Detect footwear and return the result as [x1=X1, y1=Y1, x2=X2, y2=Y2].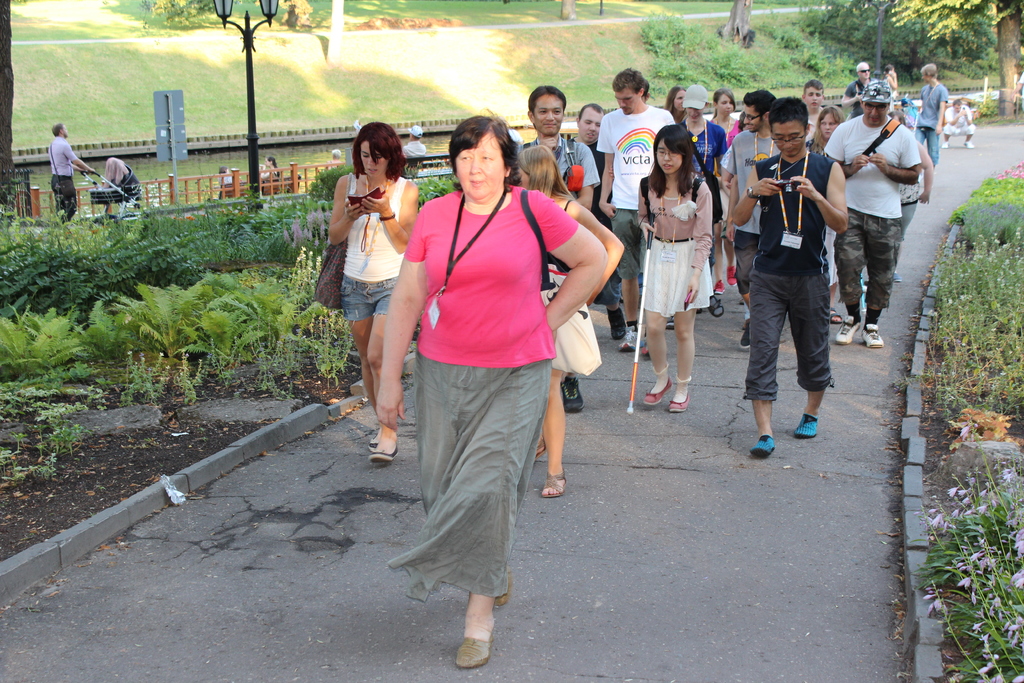
[x1=538, y1=471, x2=570, y2=493].
